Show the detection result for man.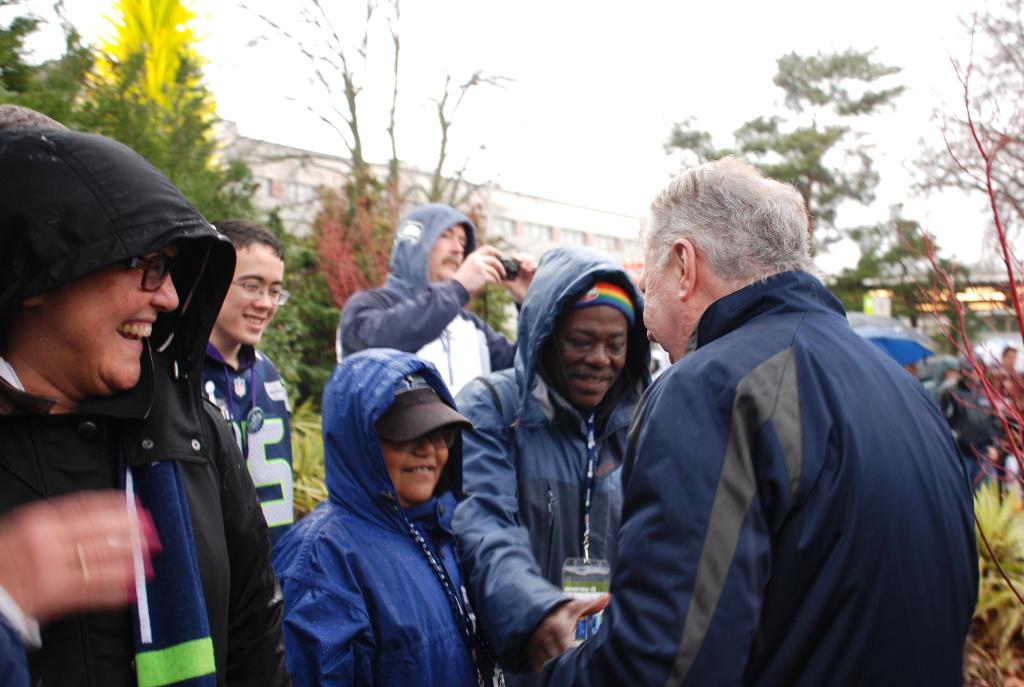
(0, 123, 305, 686).
